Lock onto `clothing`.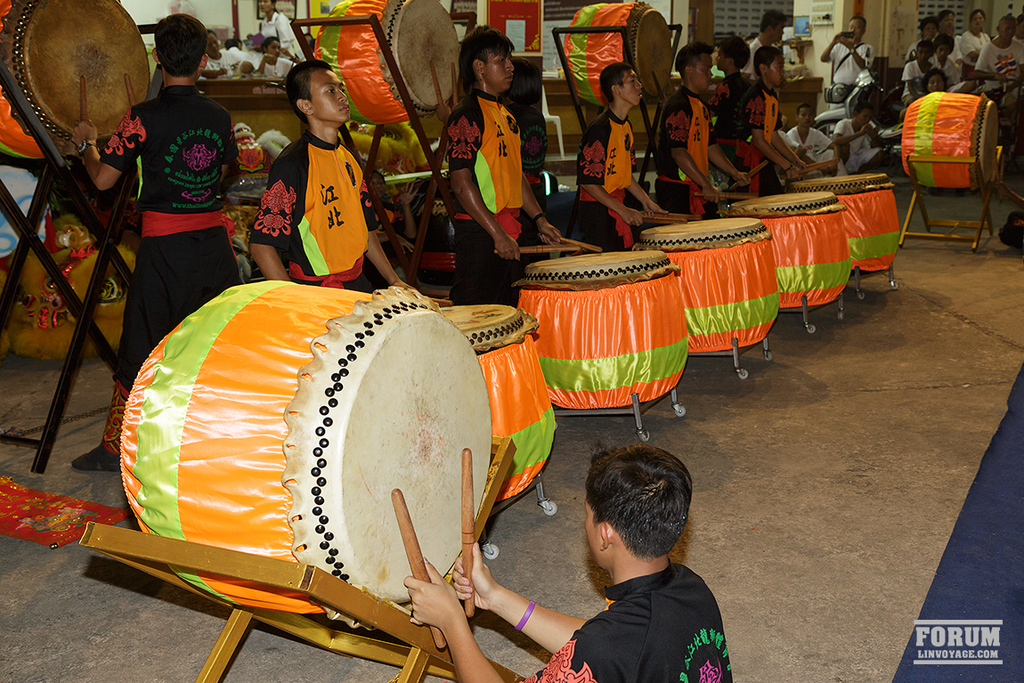
Locked: rect(747, 74, 800, 183).
